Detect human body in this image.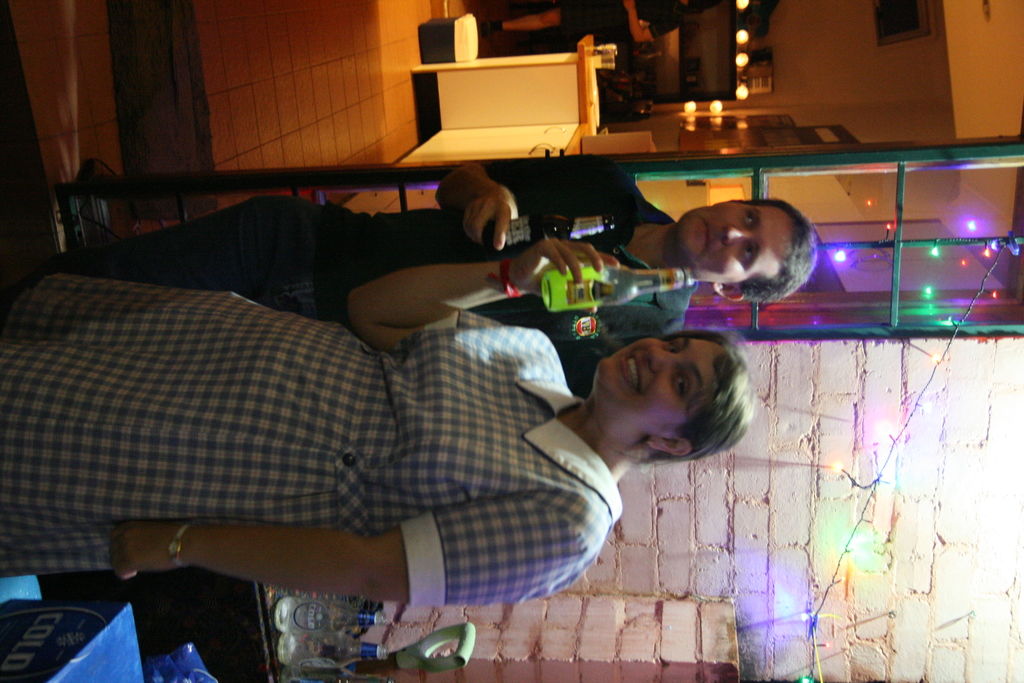
Detection: [0, 267, 755, 604].
